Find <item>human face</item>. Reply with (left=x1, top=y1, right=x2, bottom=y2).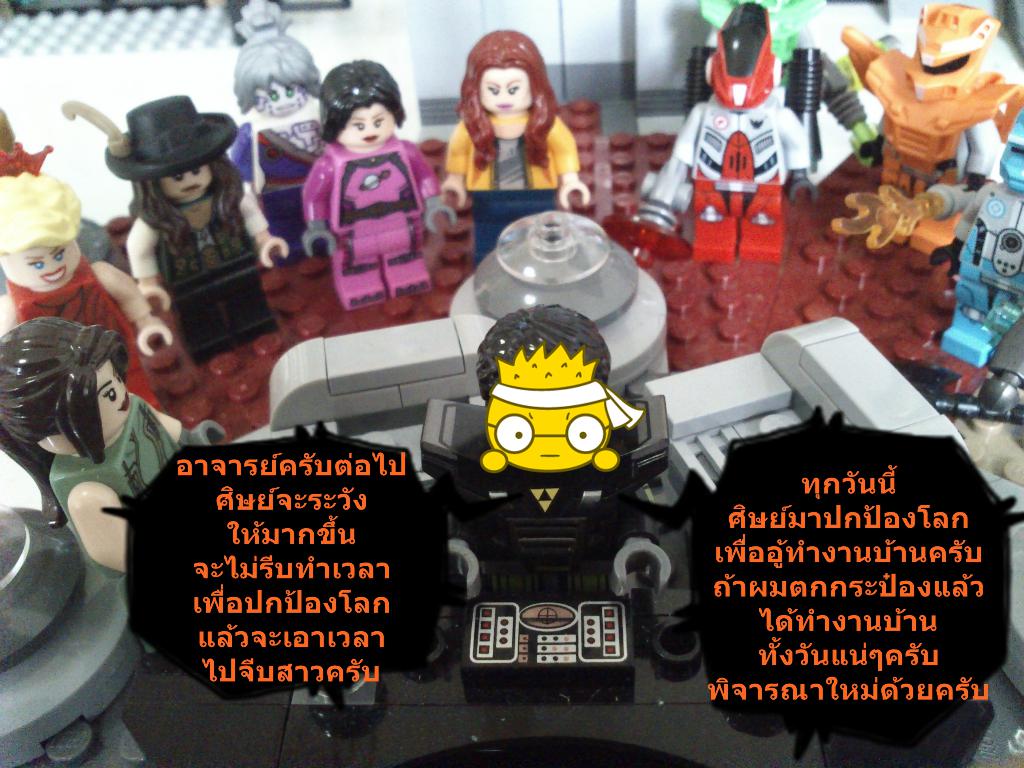
(left=477, top=67, right=533, bottom=115).
